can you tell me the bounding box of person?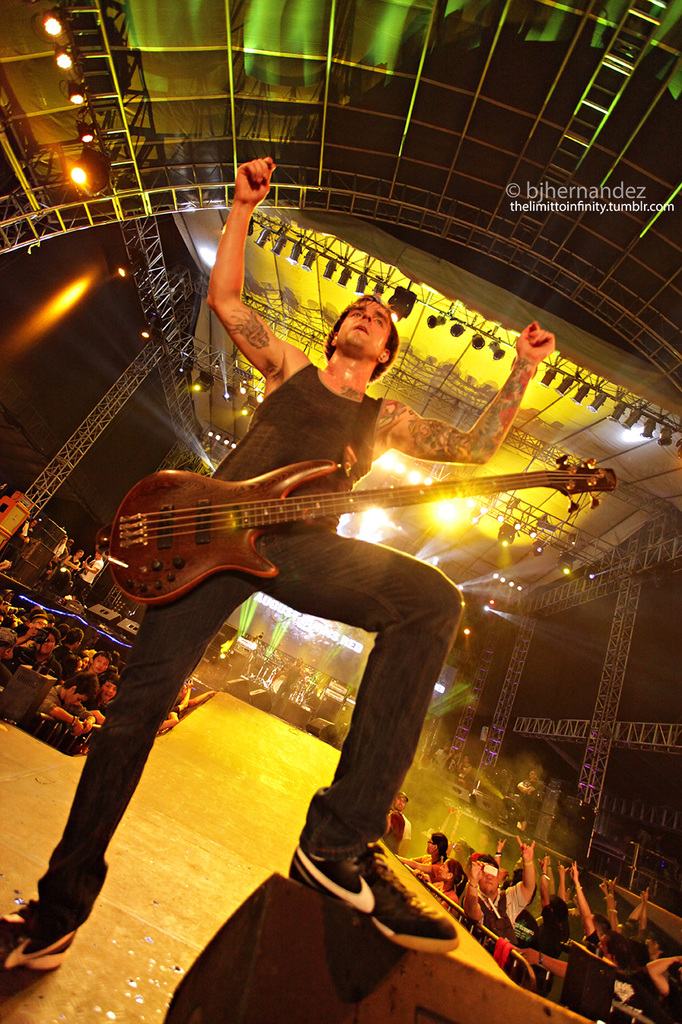
{"x1": 519, "y1": 771, "x2": 541, "y2": 841}.
